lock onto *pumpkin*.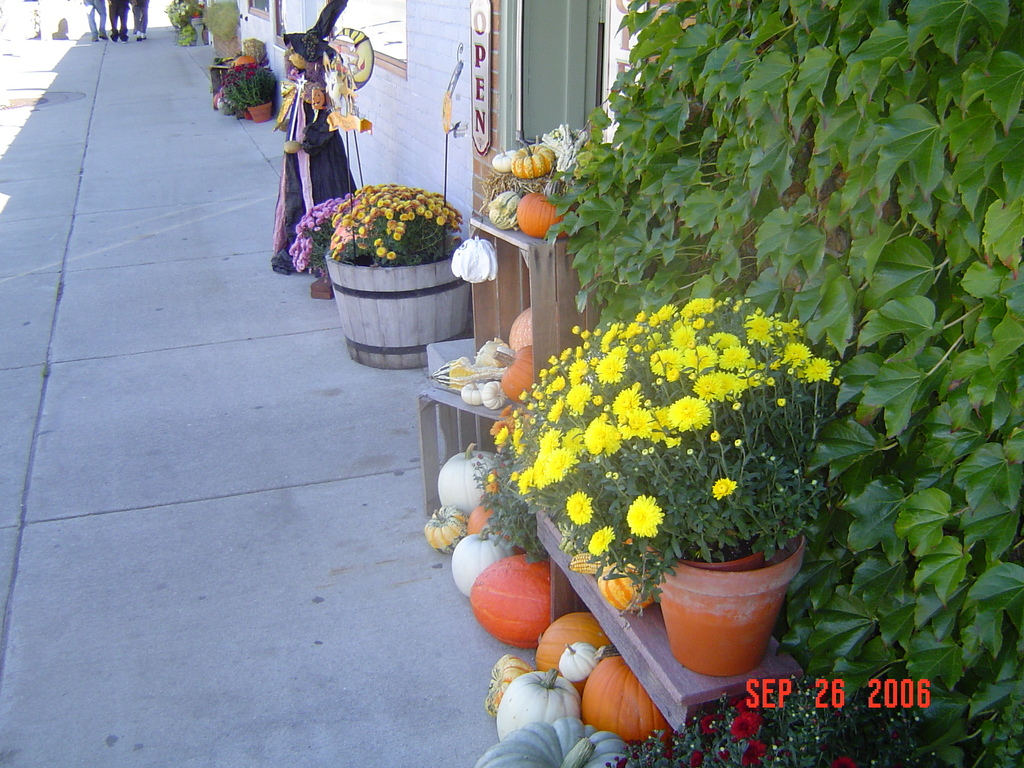
Locked: pyautogui.locateOnScreen(234, 54, 256, 65).
